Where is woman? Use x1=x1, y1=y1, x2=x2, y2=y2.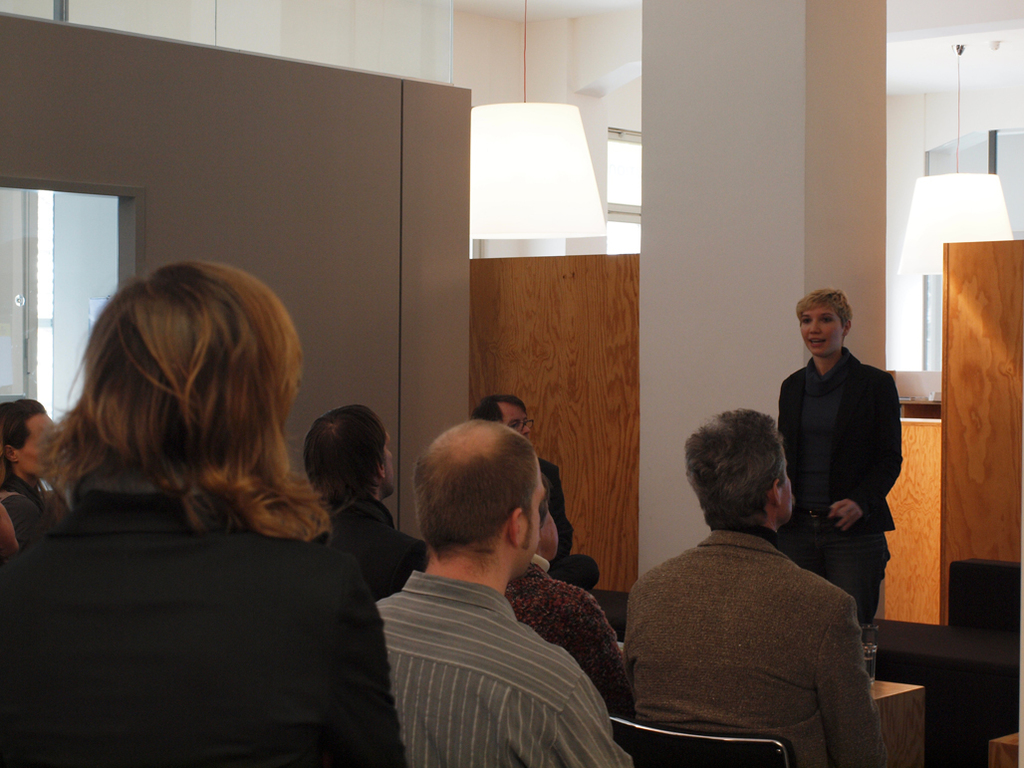
x1=3, y1=251, x2=386, y2=750.
